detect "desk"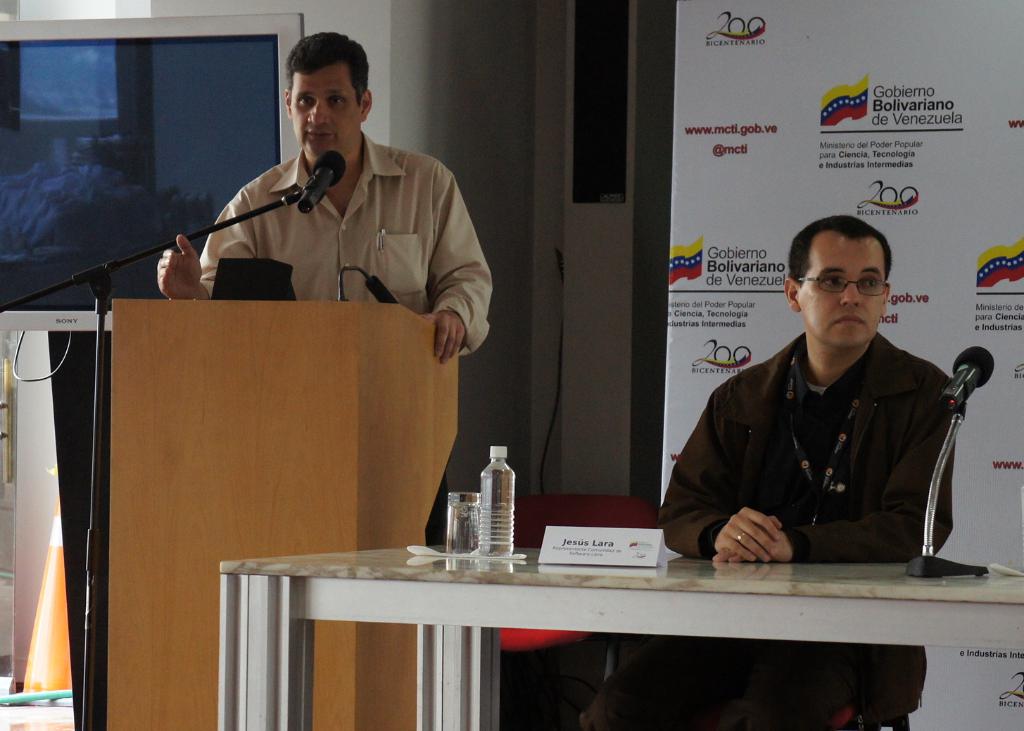
<bbox>222, 545, 1020, 727</bbox>
